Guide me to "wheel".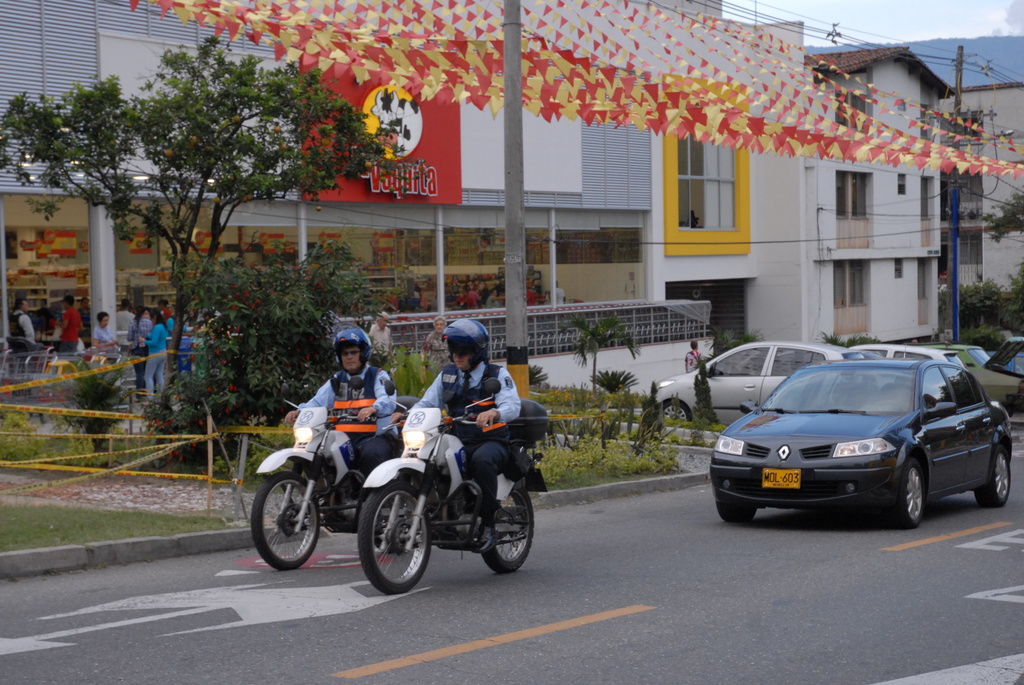
Guidance: {"left": 977, "top": 443, "right": 1011, "bottom": 505}.
